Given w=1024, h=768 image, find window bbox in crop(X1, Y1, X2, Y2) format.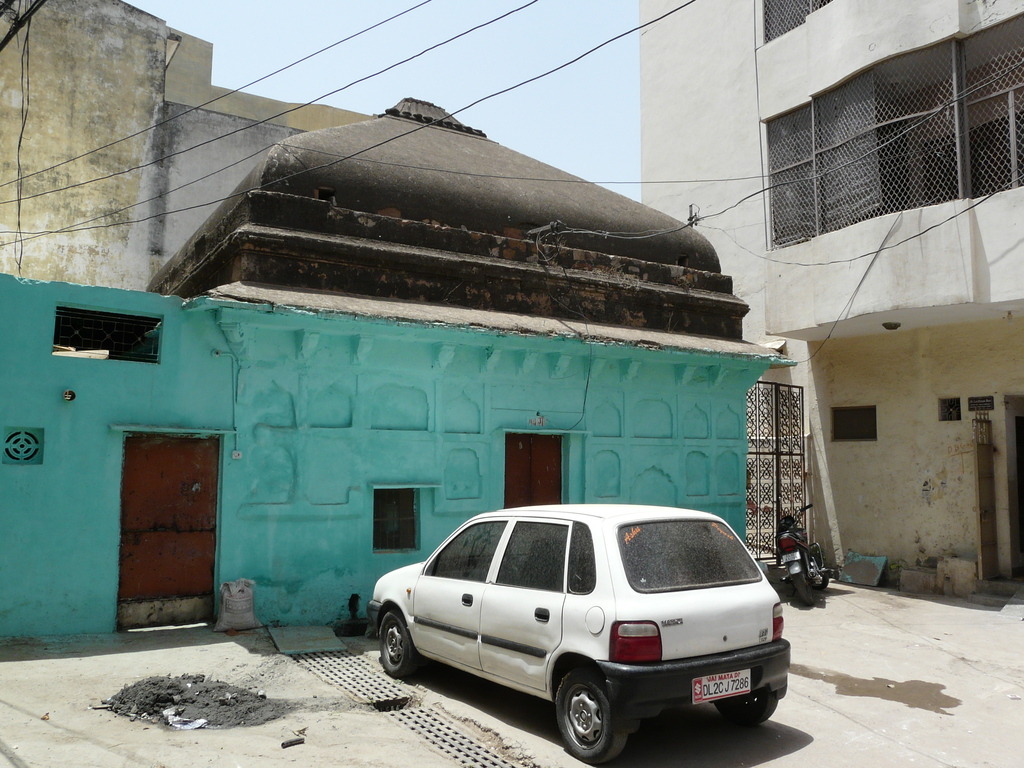
crop(931, 390, 965, 429).
